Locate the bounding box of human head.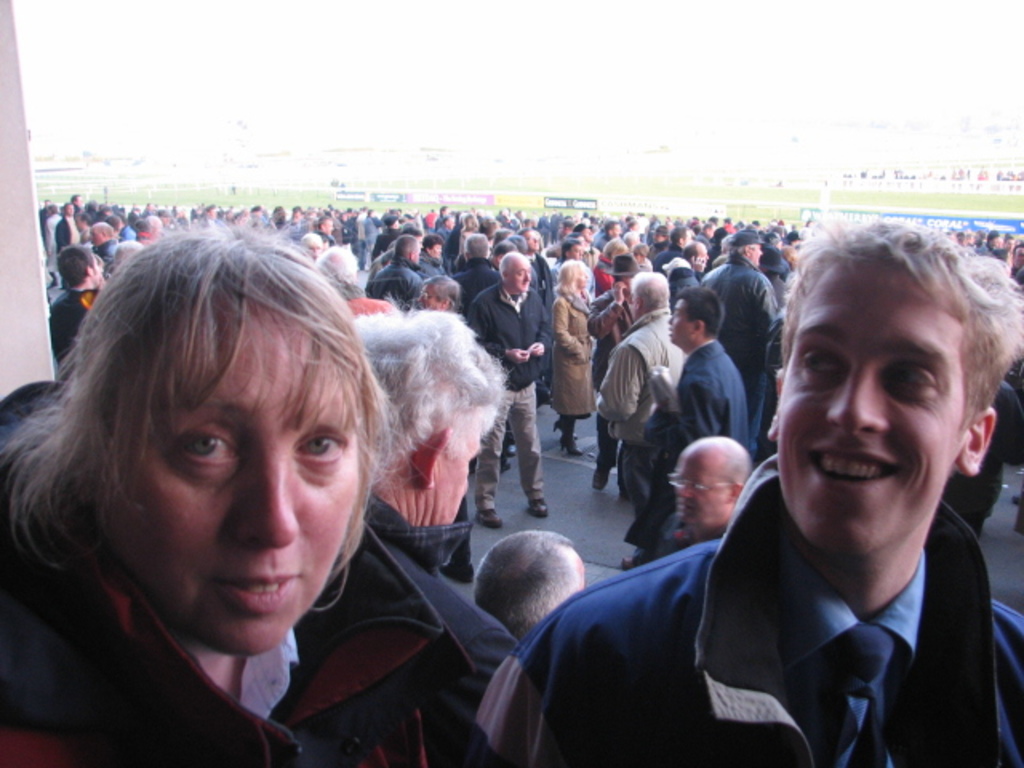
Bounding box: 498 250 534 294.
